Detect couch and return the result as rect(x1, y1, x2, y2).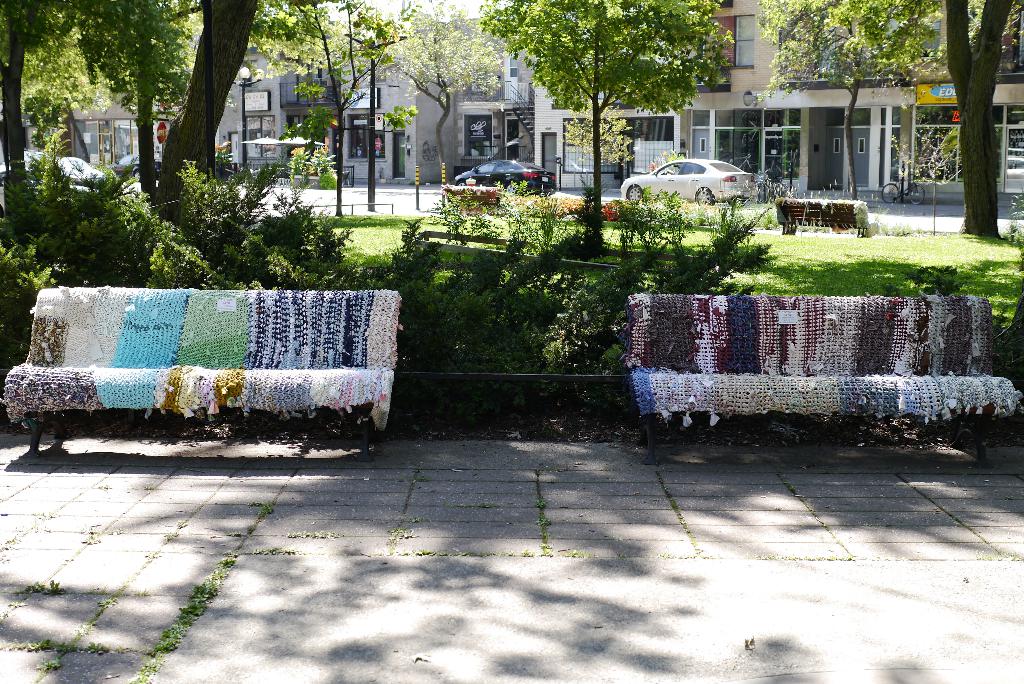
rect(12, 290, 396, 471).
